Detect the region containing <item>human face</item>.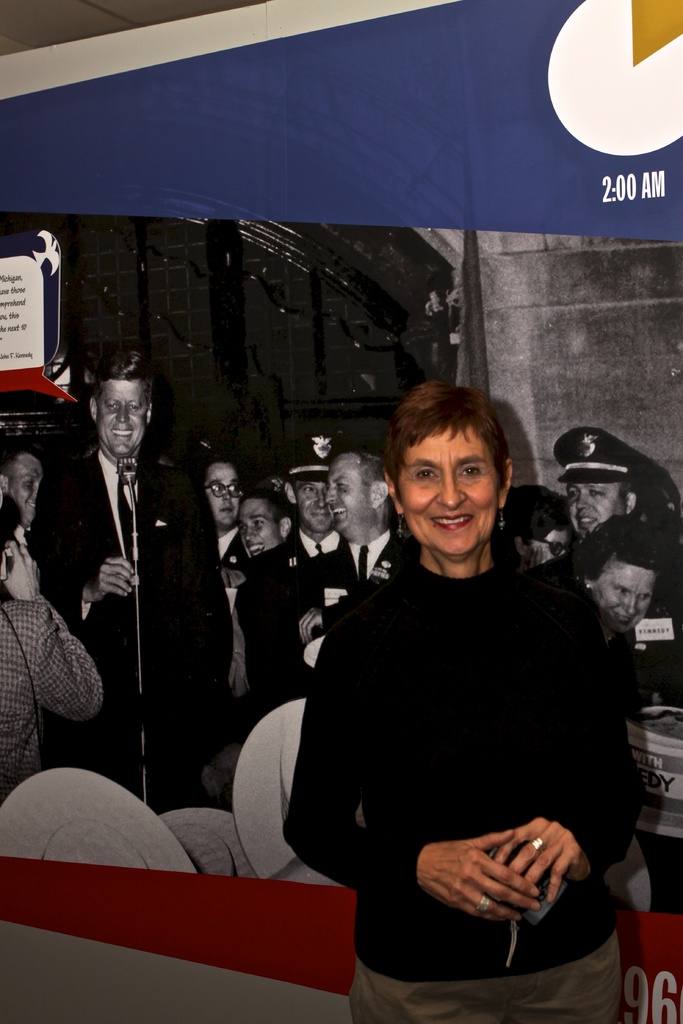
crop(211, 468, 239, 529).
